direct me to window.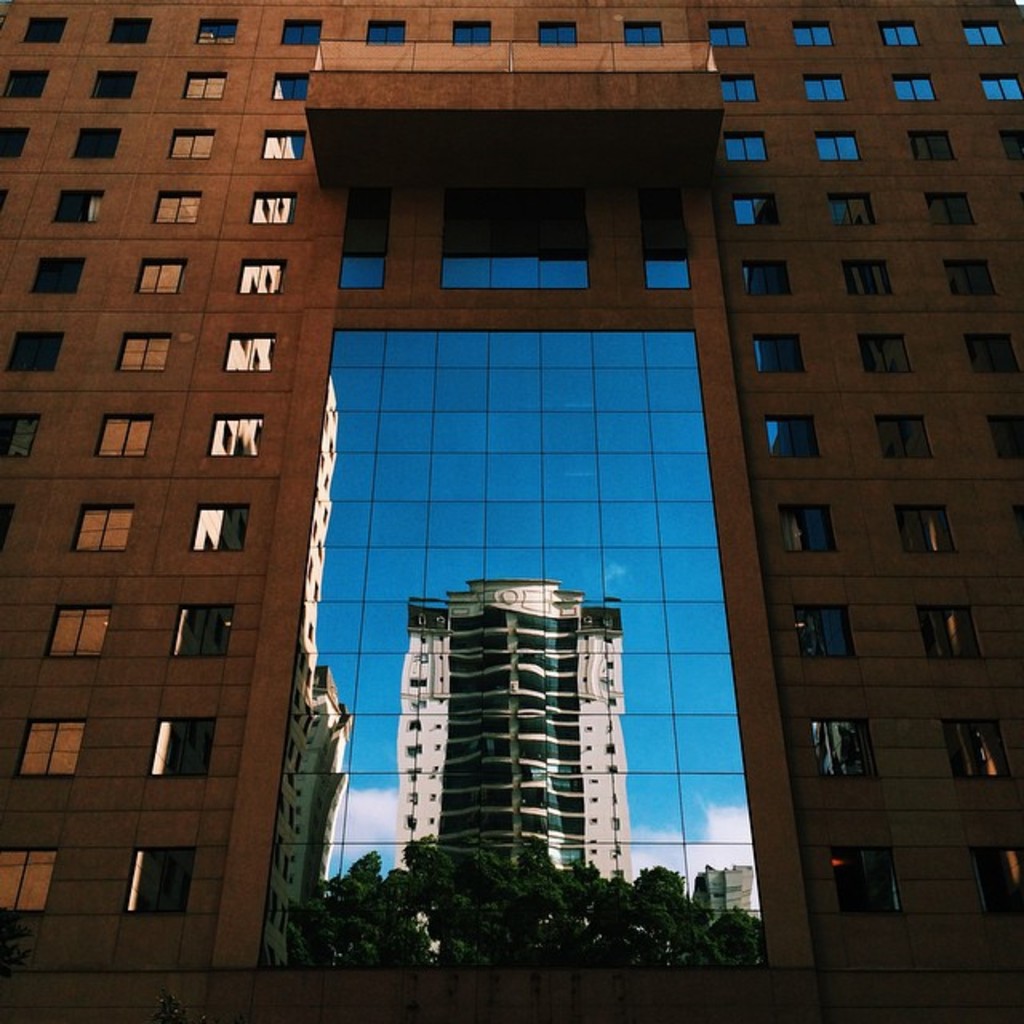
Direction: <bbox>197, 13, 234, 43</bbox>.
